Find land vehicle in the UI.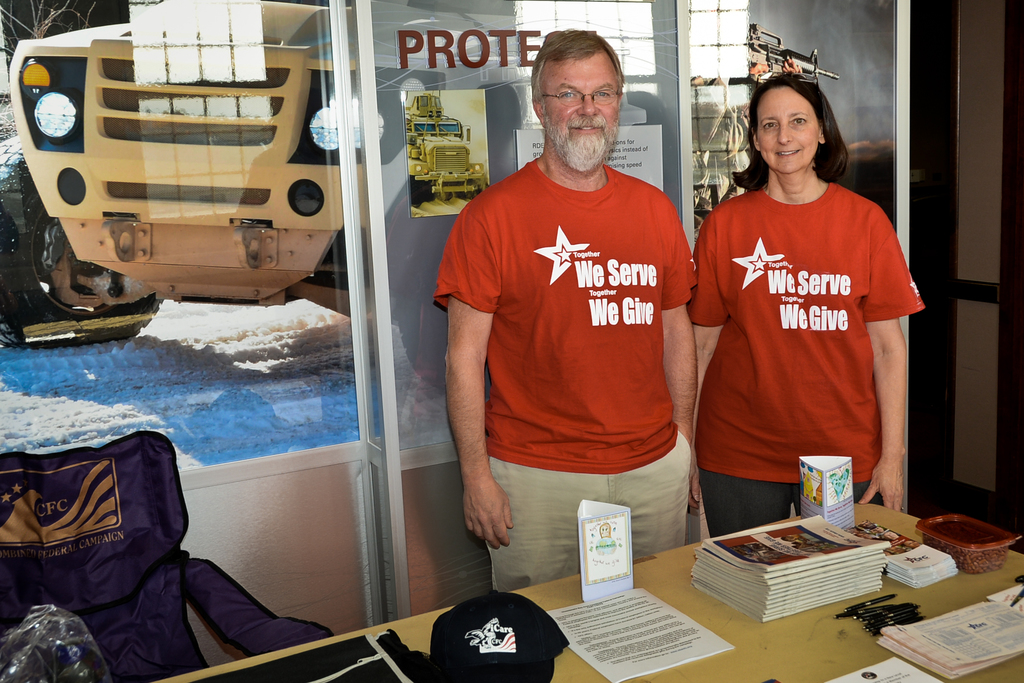
UI element at 0:0:383:346.
